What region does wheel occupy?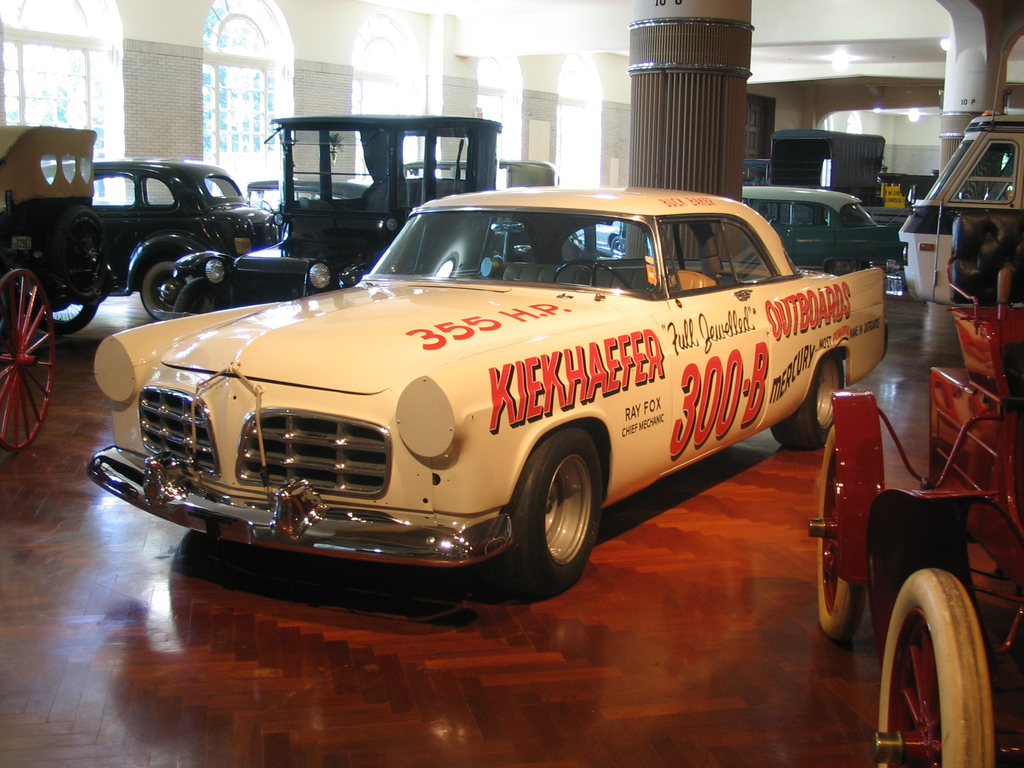
[138, 260, 194, 322].
